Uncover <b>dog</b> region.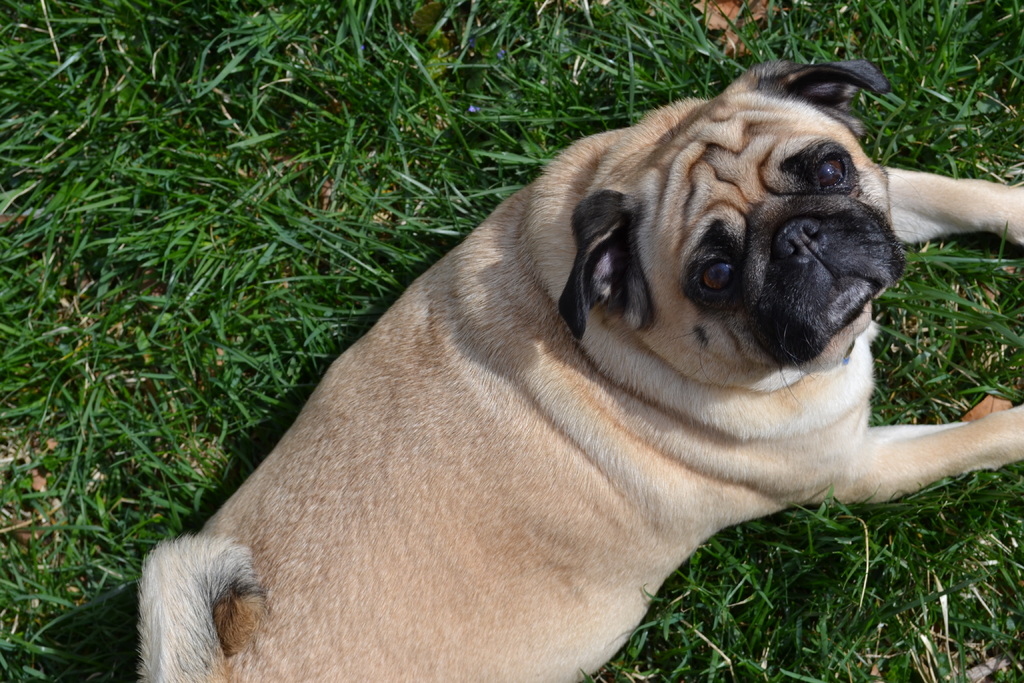
Uncovered: box=[135, 57, 1023, 682].
